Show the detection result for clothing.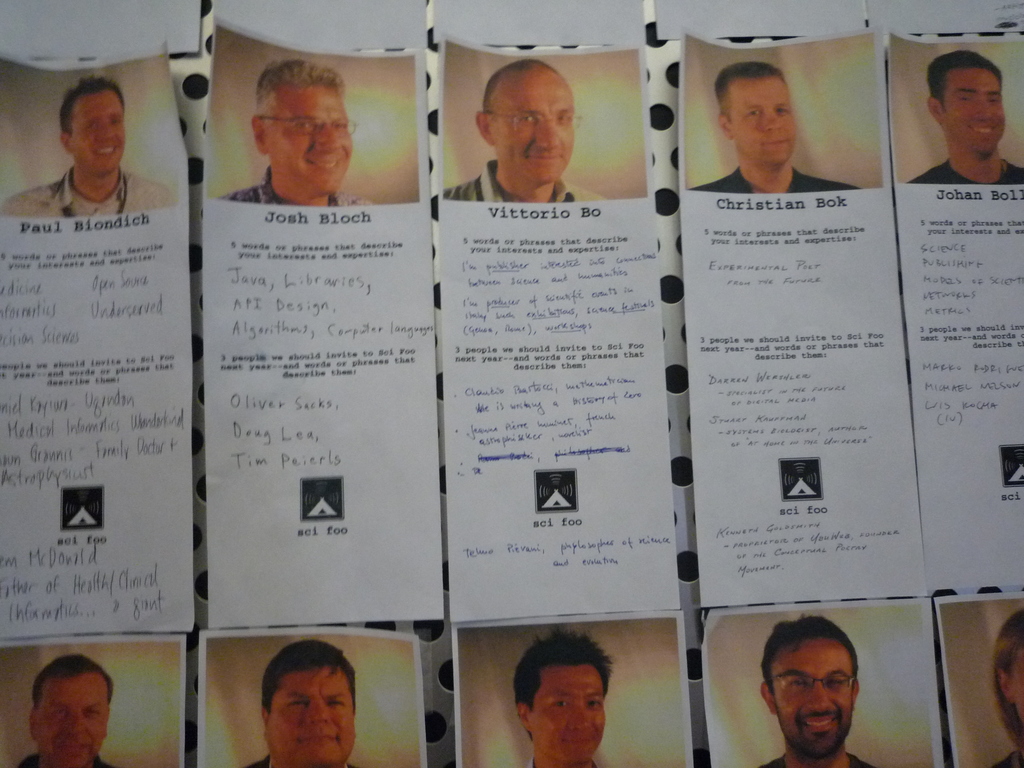
(218,165,375,205).
